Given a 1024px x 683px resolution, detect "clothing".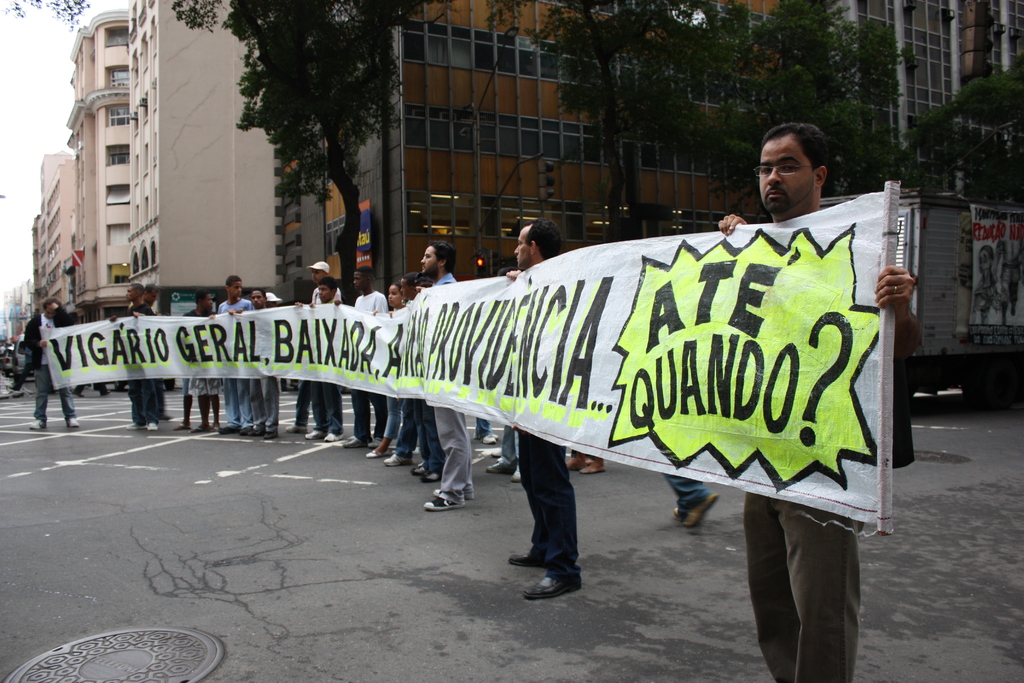
<box>403,391,444,475</box>.
